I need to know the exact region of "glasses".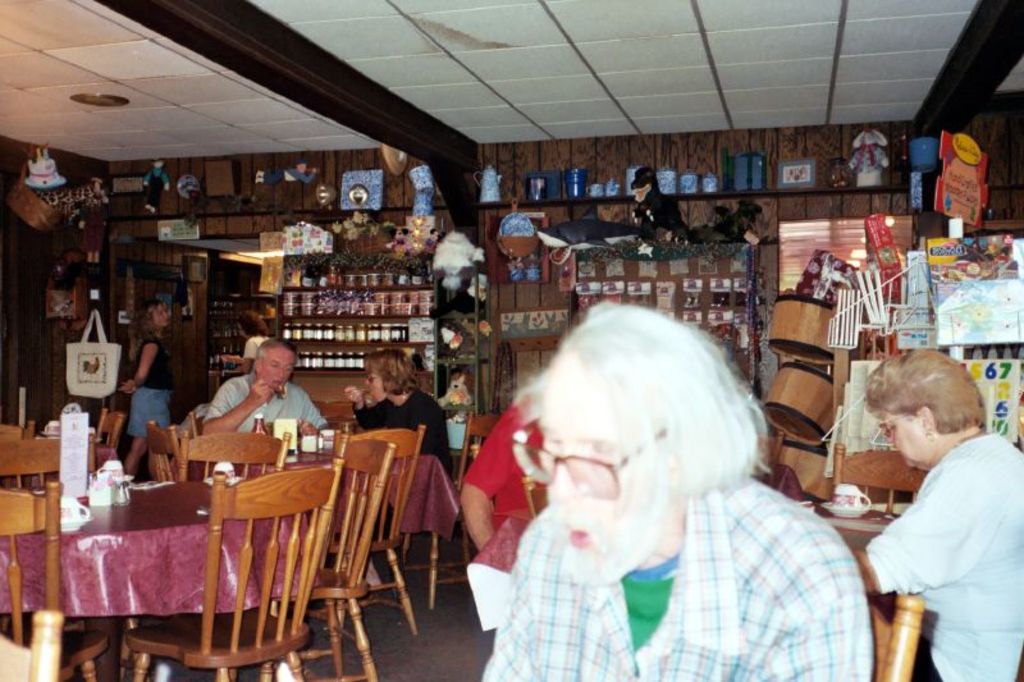
Region: <box>511,418,666,504</box>.
